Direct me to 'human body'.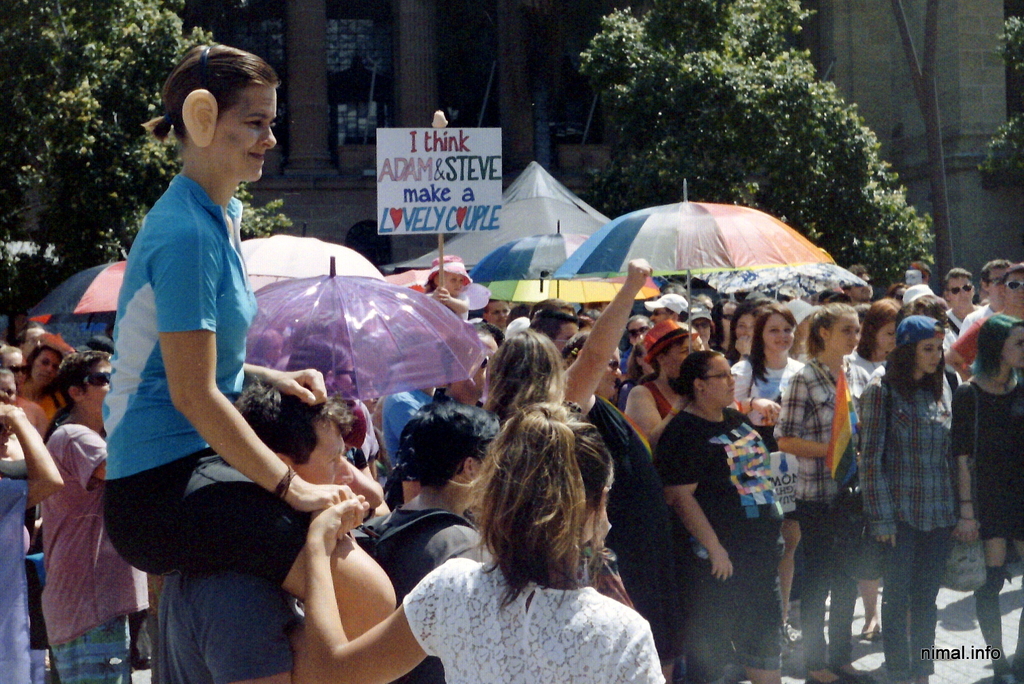
Direction: region(351, 496, 502, 683).
